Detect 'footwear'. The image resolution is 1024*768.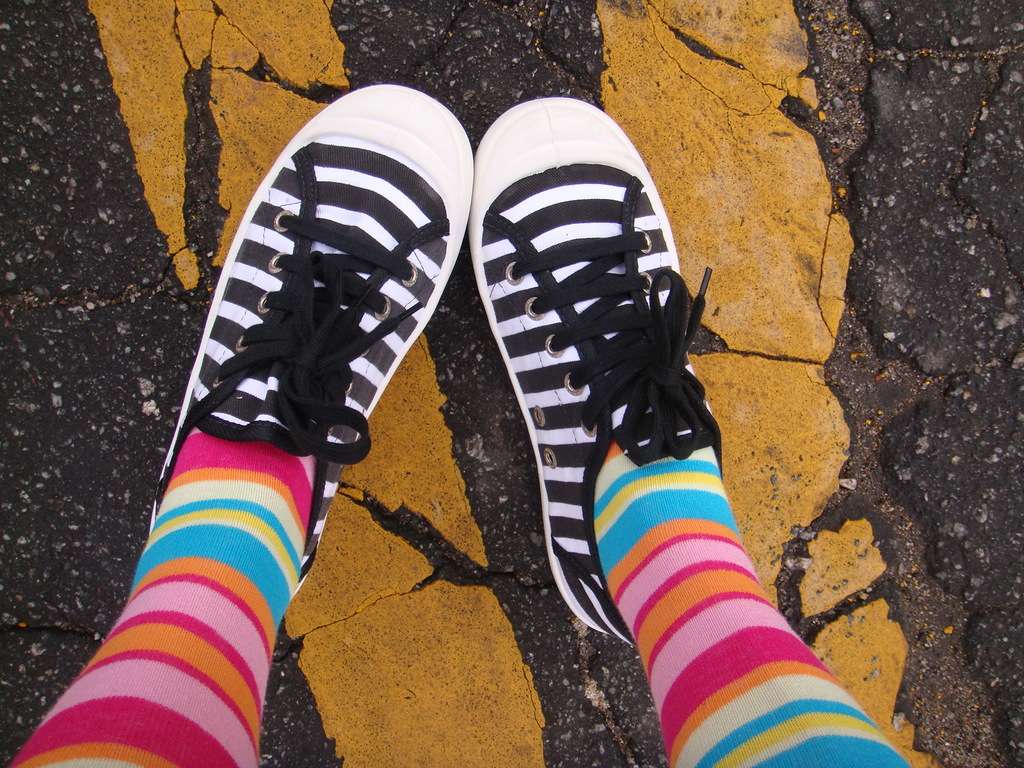
[x1=149, y1=83, x2=474, y2=604].
